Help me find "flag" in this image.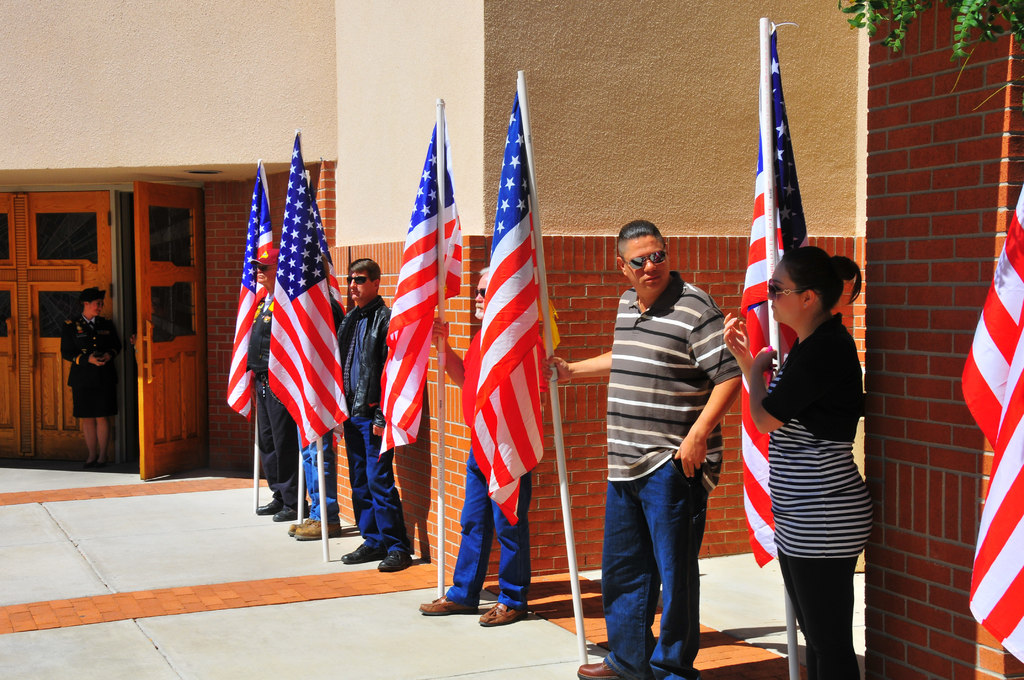
Found it: x1=372 y1=113 x2=463 y2=454.
